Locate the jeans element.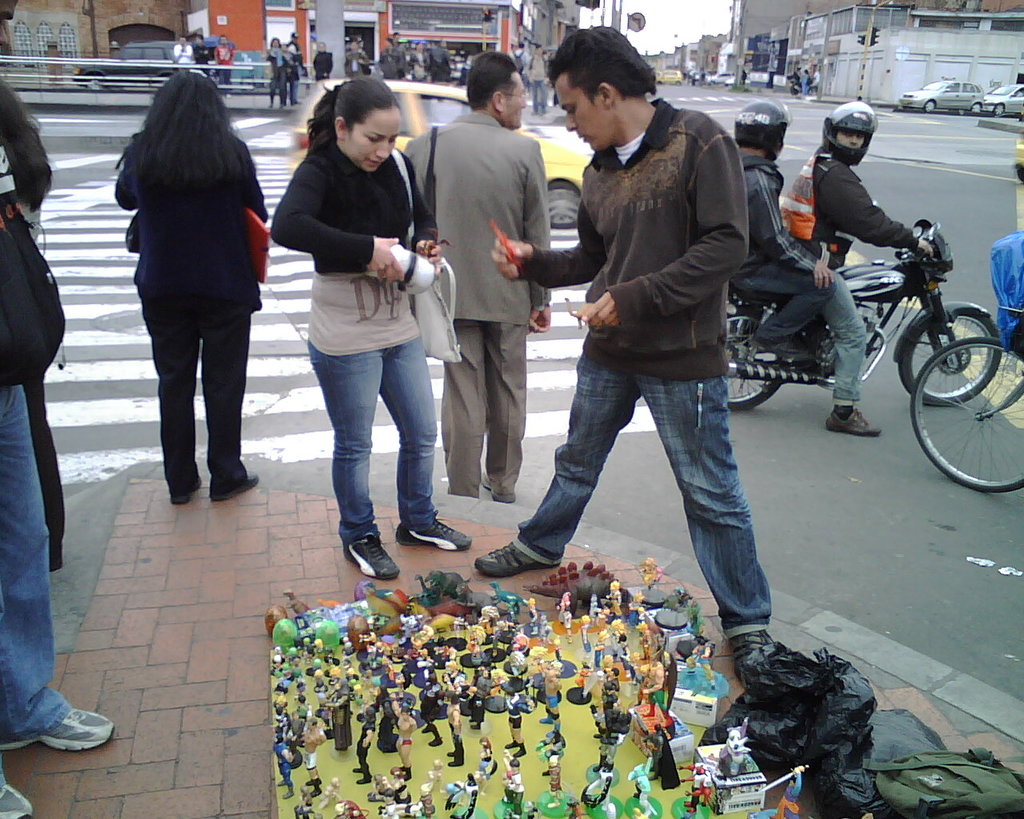
Element bbox: box(0, 382, 74, 746).
